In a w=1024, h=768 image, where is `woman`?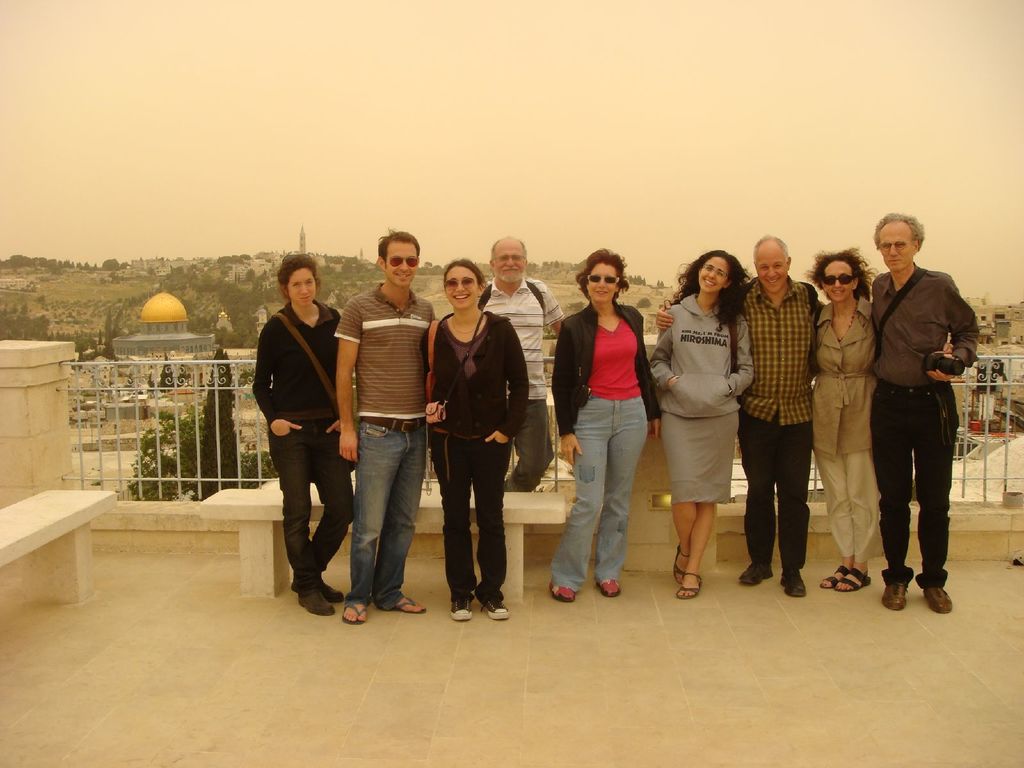
bbox=(668, 254, 762, 597).
